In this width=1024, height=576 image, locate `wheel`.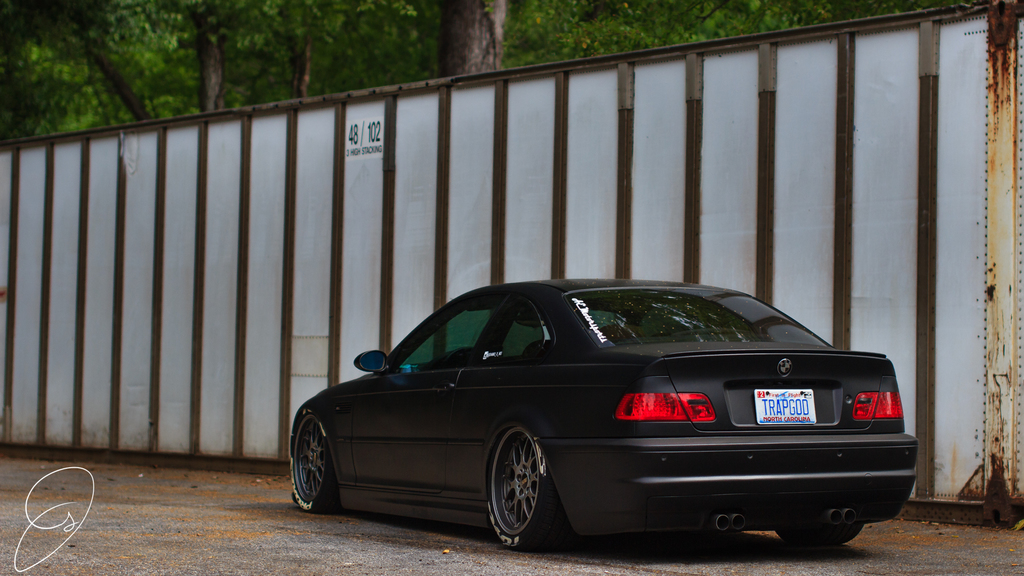
Bounding box: pyautogui.locateOnScreen(780, 520, 865, 553).
